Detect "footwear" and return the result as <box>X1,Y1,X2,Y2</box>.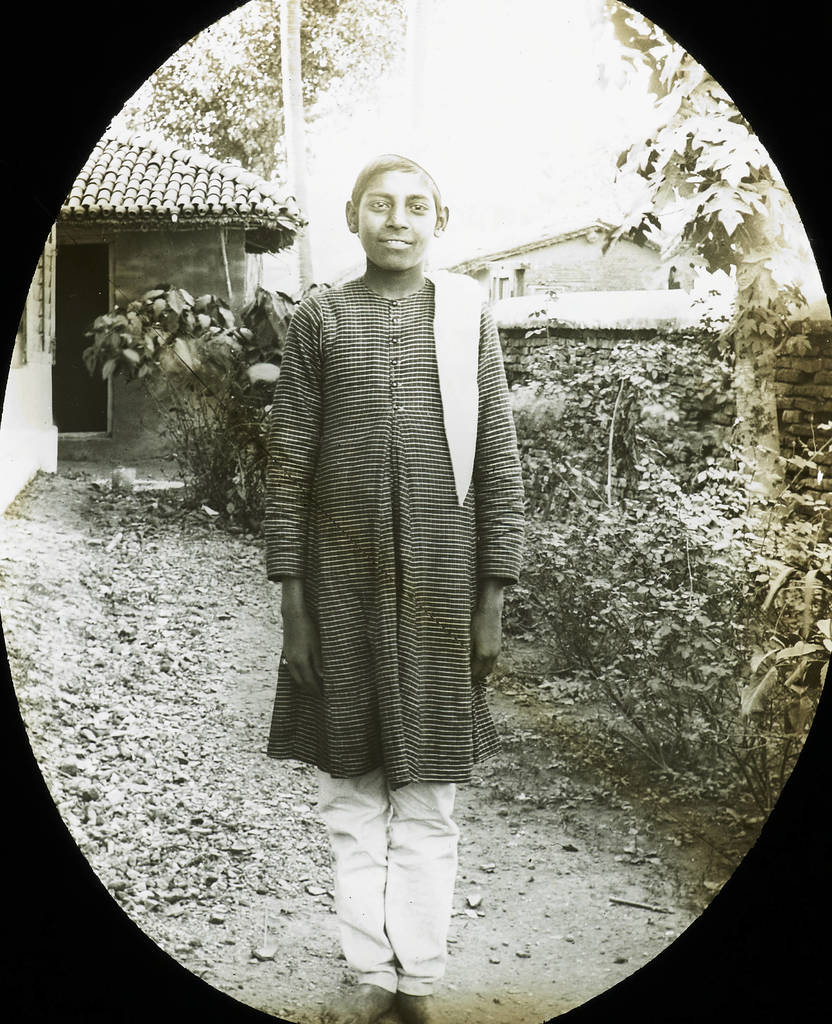
<box>393,994,446,1023</box>.
